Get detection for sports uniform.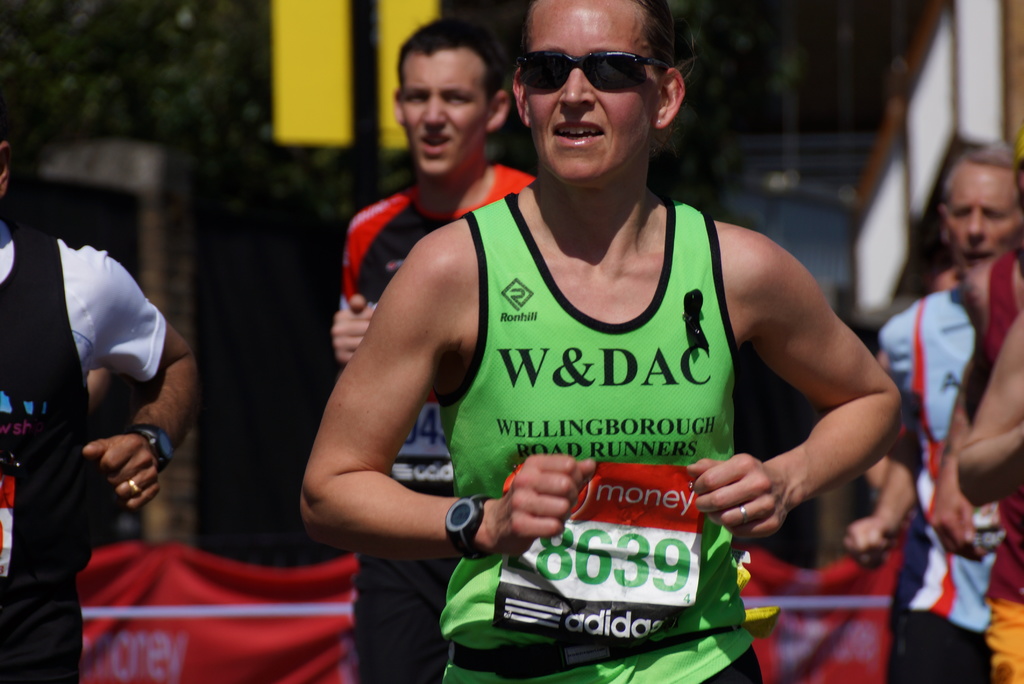
Detection: select_region(877, 284, 1006, 683).
